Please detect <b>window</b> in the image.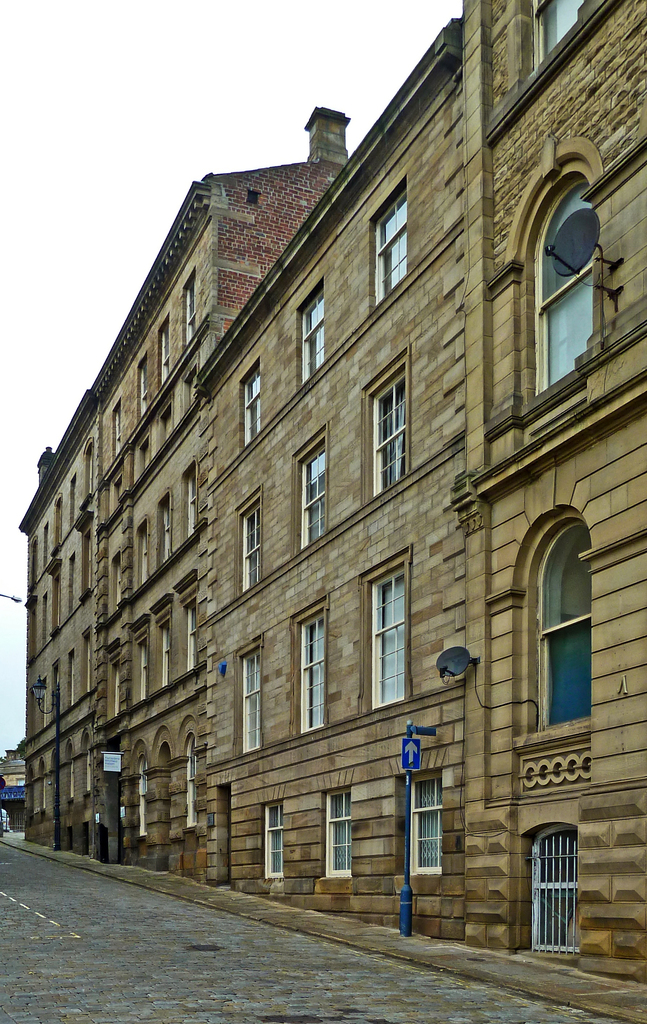
259,794,291,877.
